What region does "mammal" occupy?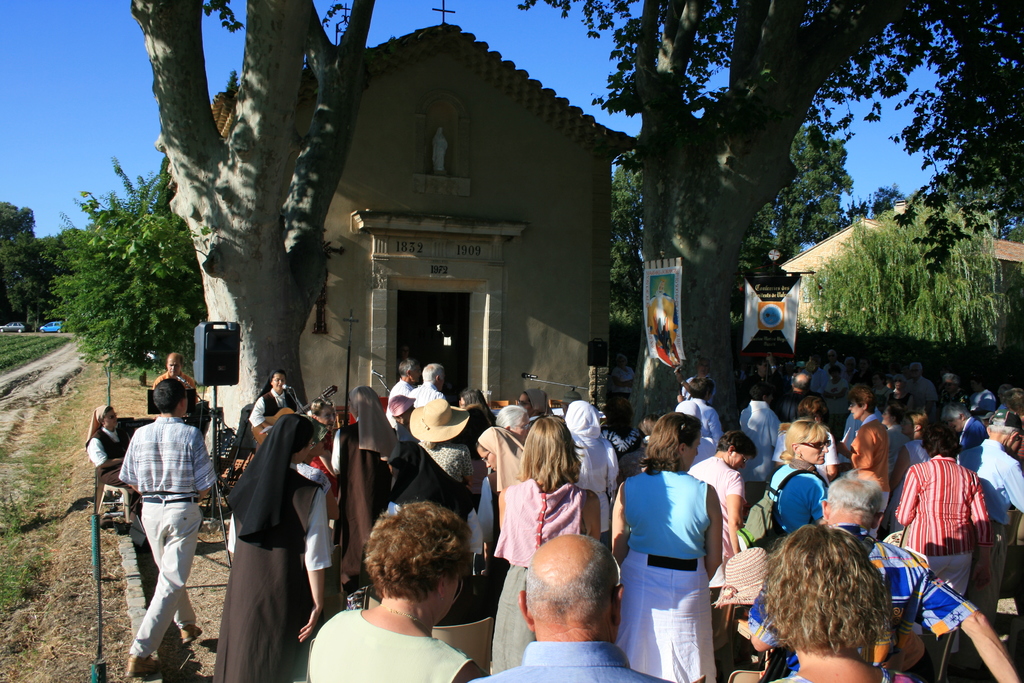
box=[901, 359, 939, 422].
